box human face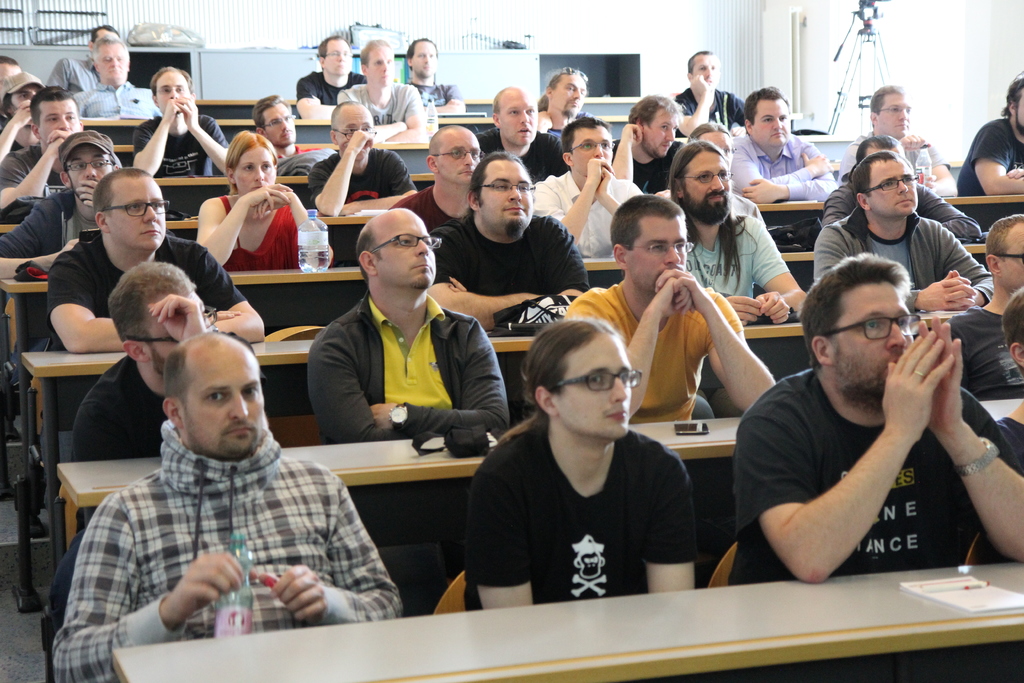
region(557, 329, 630, 441)
